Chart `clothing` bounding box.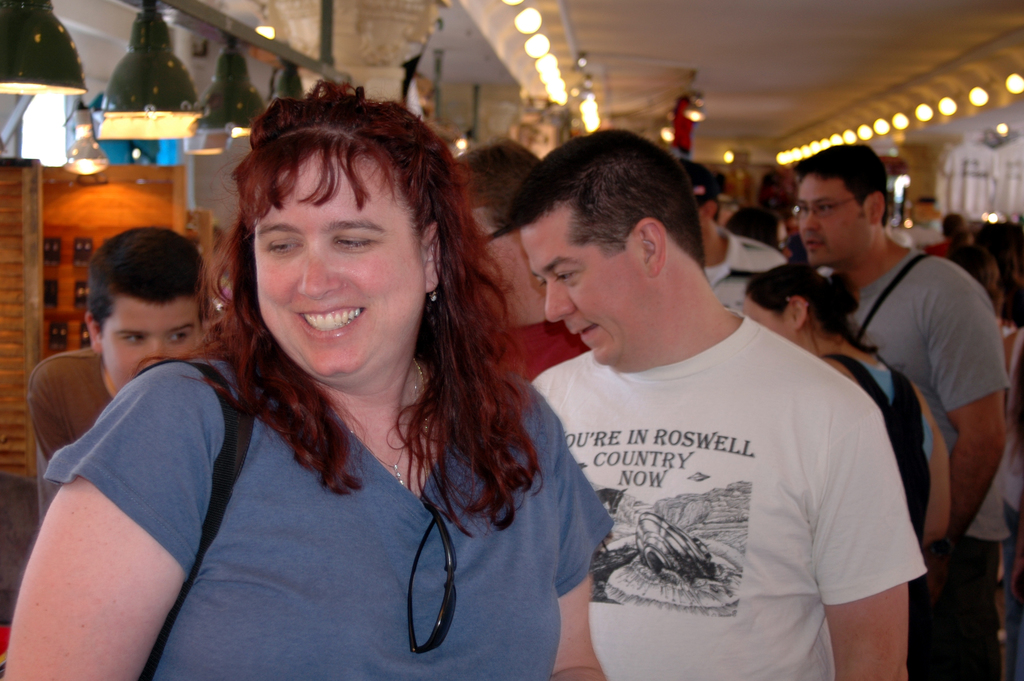
Charted: {"left": 808, "top": 352, "right": 927, "bottom": 566}.
